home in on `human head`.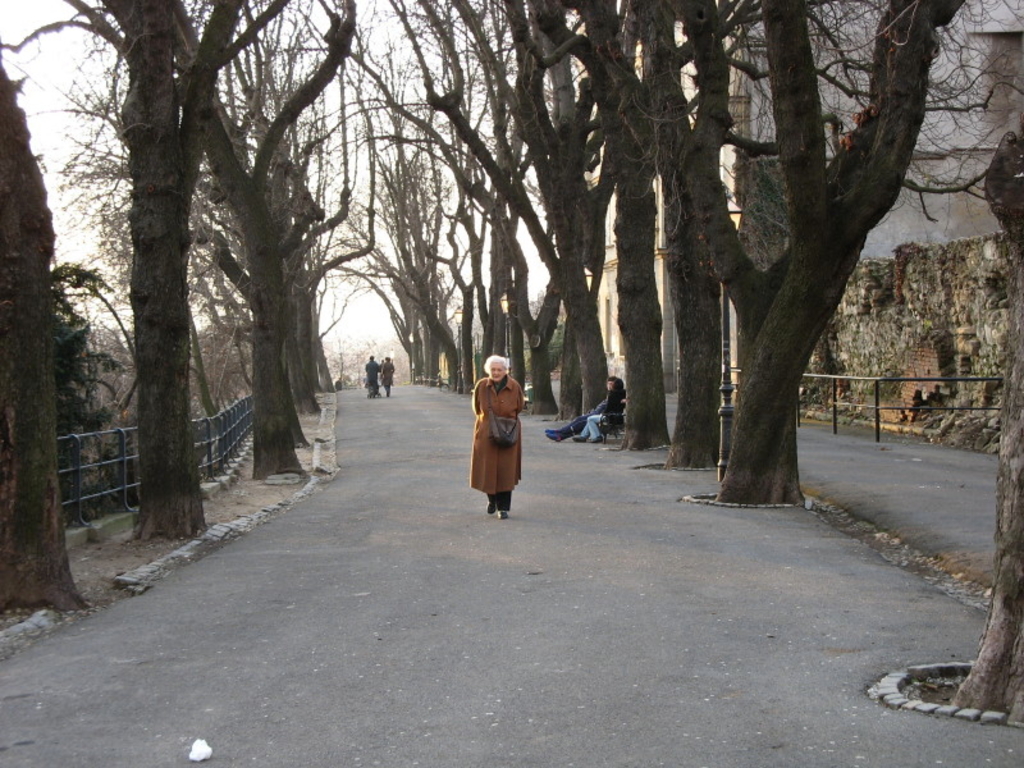
Homed in at box(366, 349, 380, 360).
